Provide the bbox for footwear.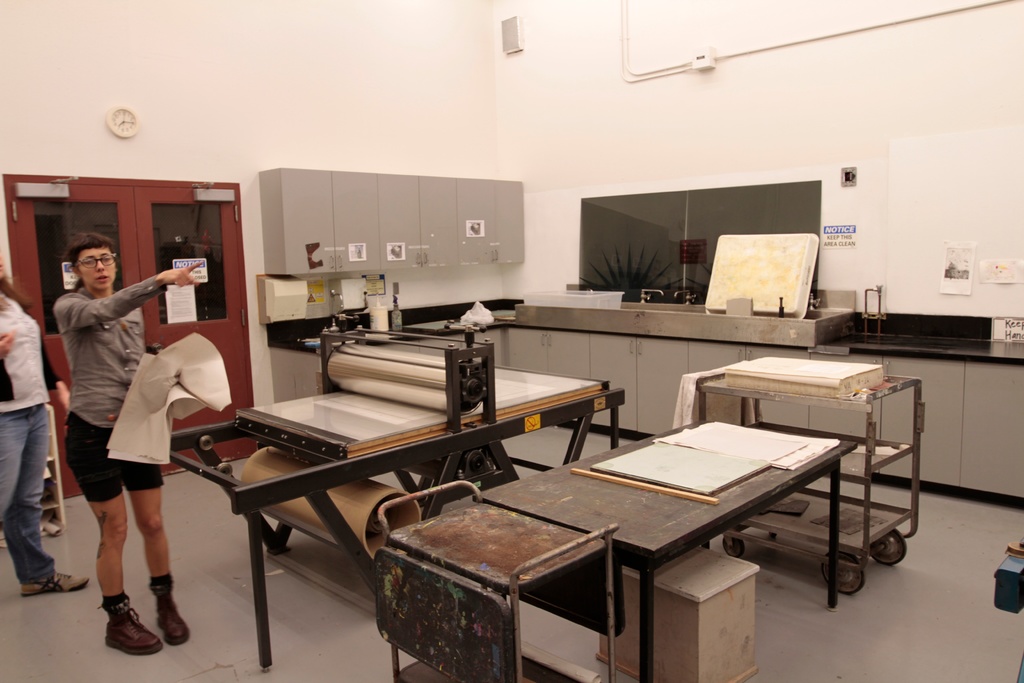
22,567,89,598.
